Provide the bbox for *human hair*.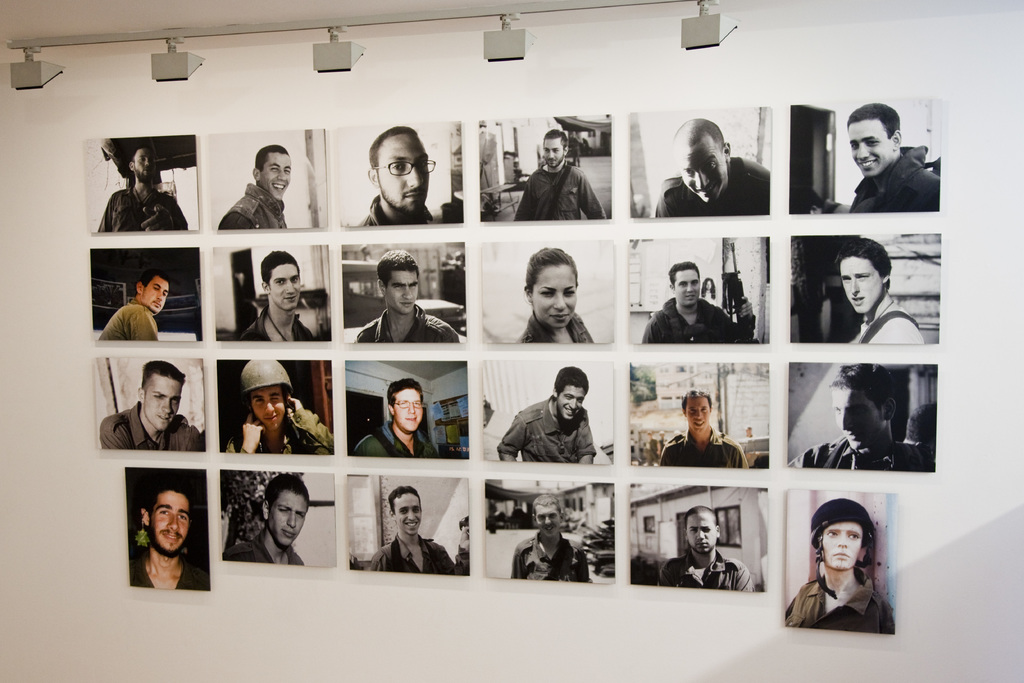
{"left": 669, "top": 262, "right": 701, "bottom": 286}.
